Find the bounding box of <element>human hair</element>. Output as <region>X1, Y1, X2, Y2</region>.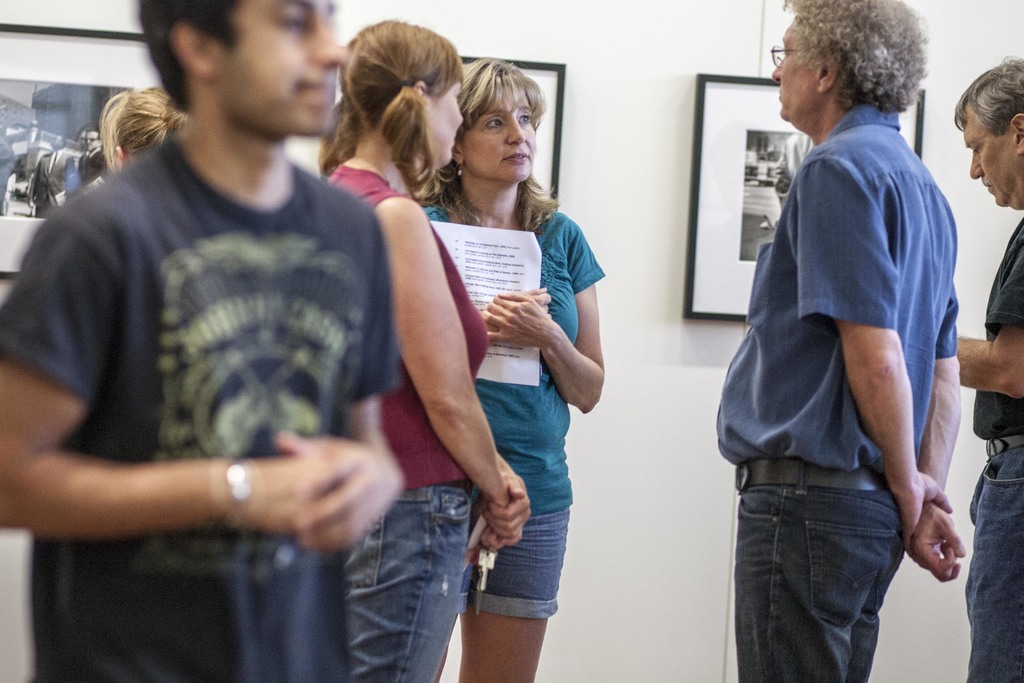
<region>949, 55, 1023, 131</region>.
